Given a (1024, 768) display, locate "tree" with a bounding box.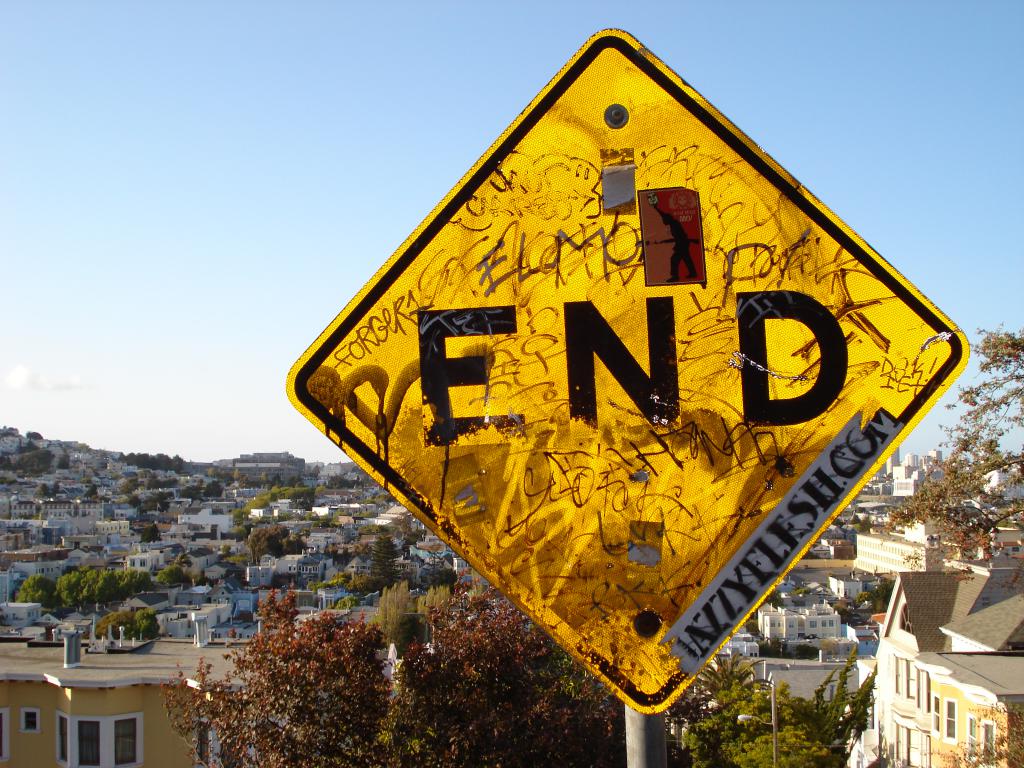
Located: (872,323,1023,596).
